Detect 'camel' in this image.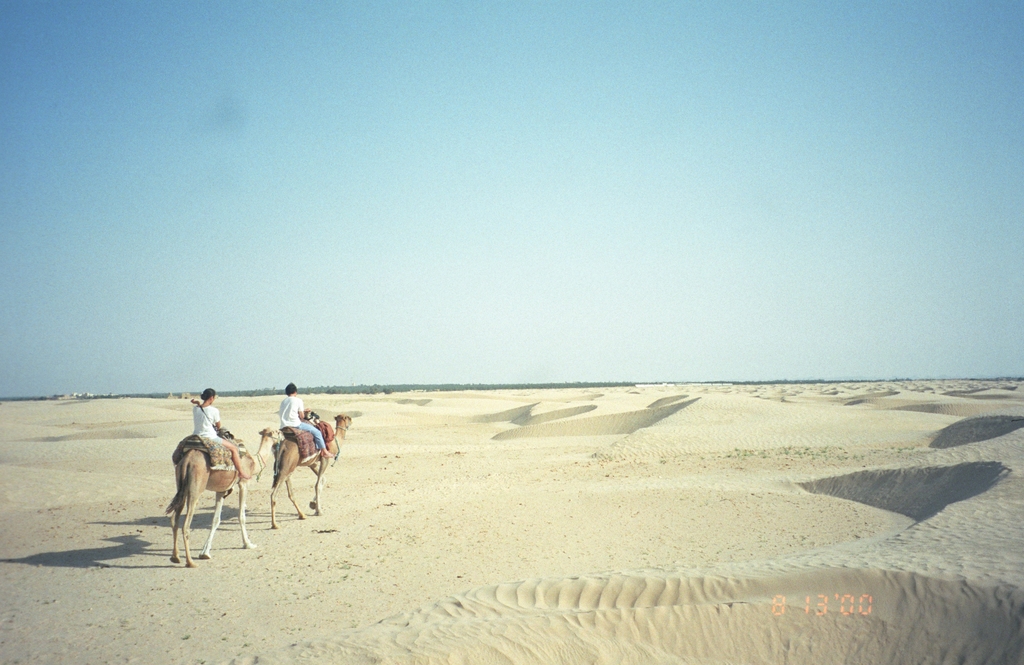
Detection: box=[269, 415, 353, 530].
